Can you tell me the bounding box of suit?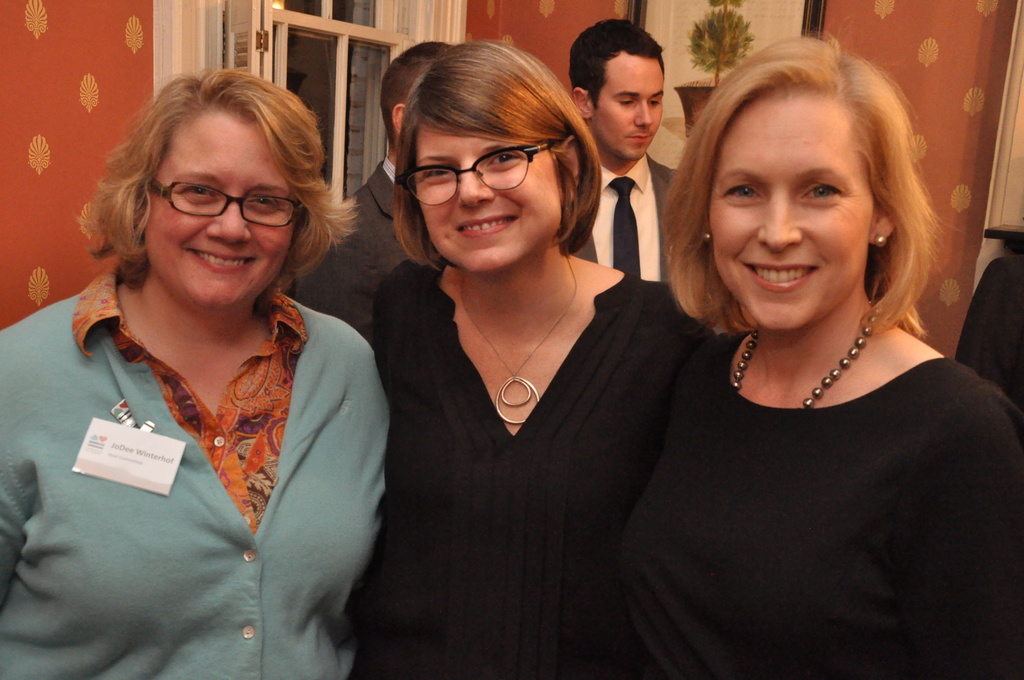
(left=291, top=165, right=409, bottom=343).
